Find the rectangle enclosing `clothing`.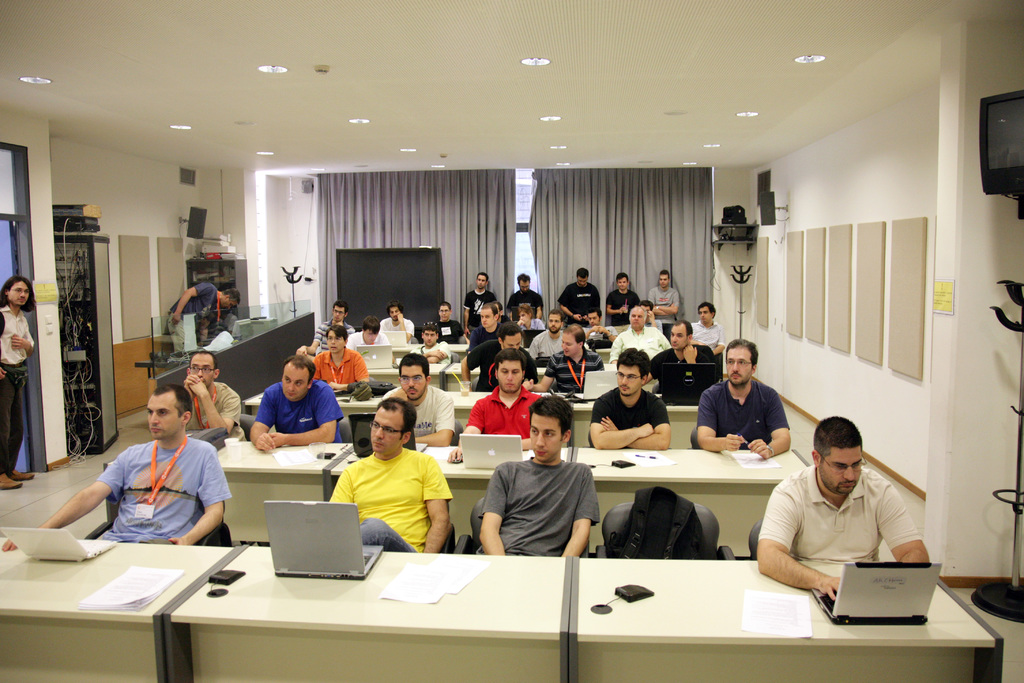
[left=316, top=320, right=355, bottom=347].
